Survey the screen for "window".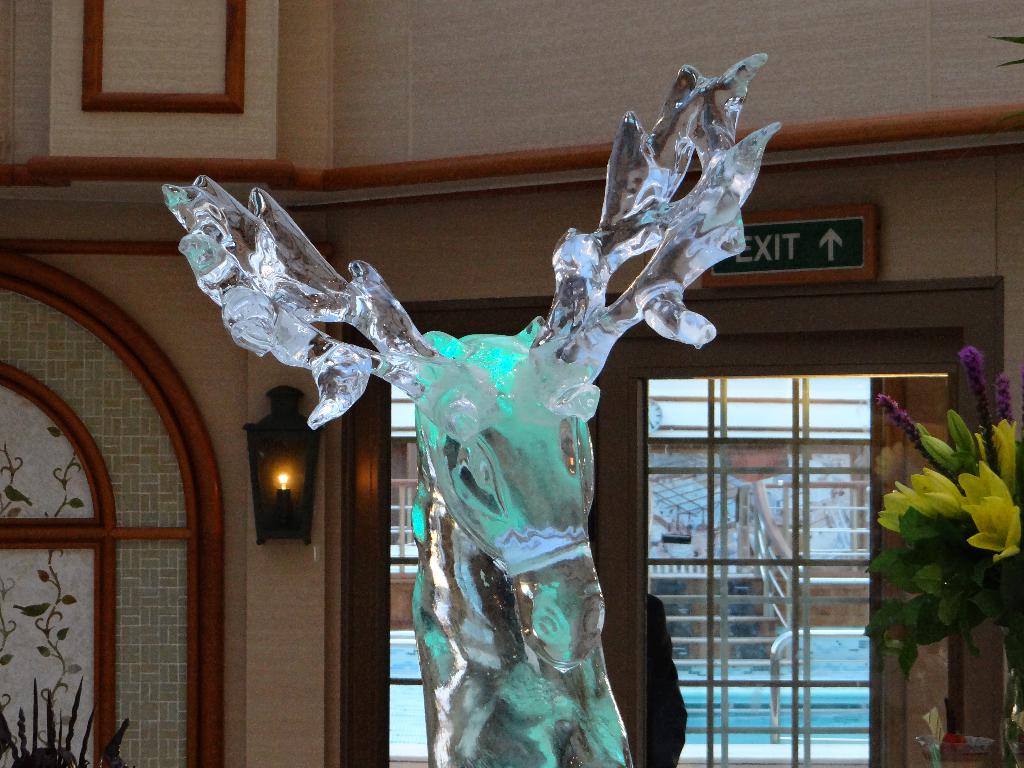
Survey found: [633, 365, 957, 767].
